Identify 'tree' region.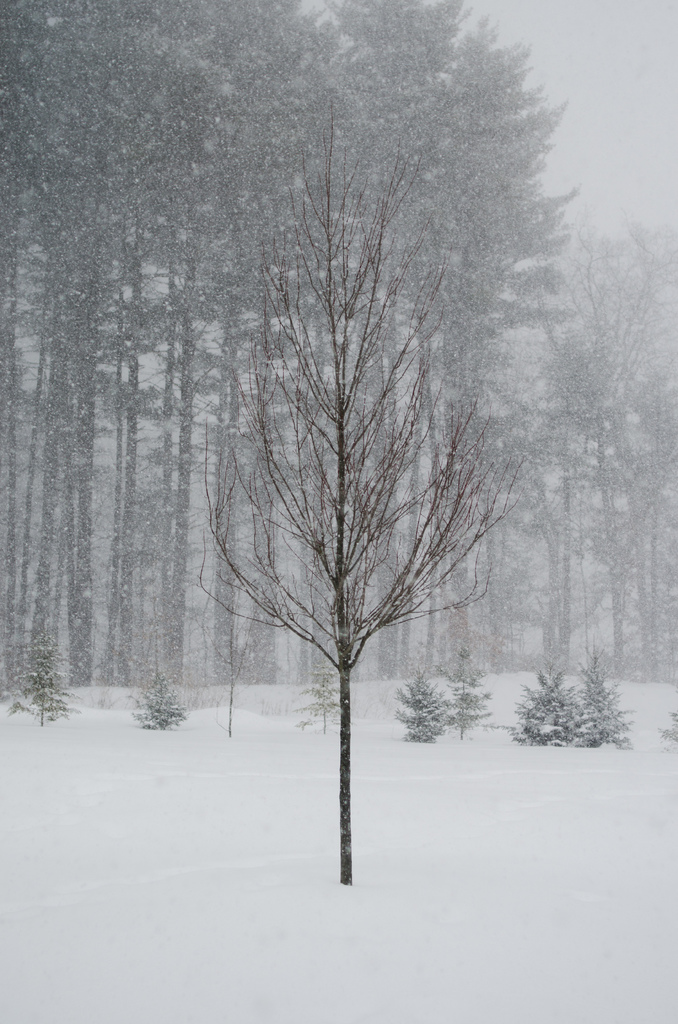
Region: locate(401, 669, 441, 743).
